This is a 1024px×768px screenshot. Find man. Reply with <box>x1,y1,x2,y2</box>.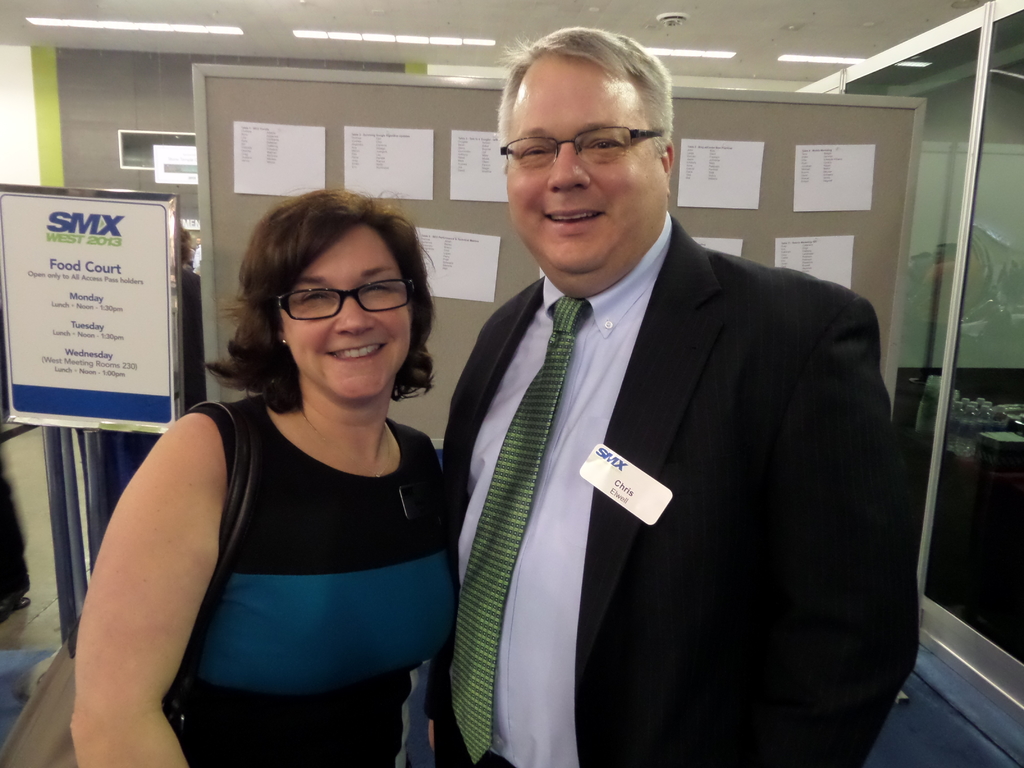
<box>388,72,909,756</box>.
